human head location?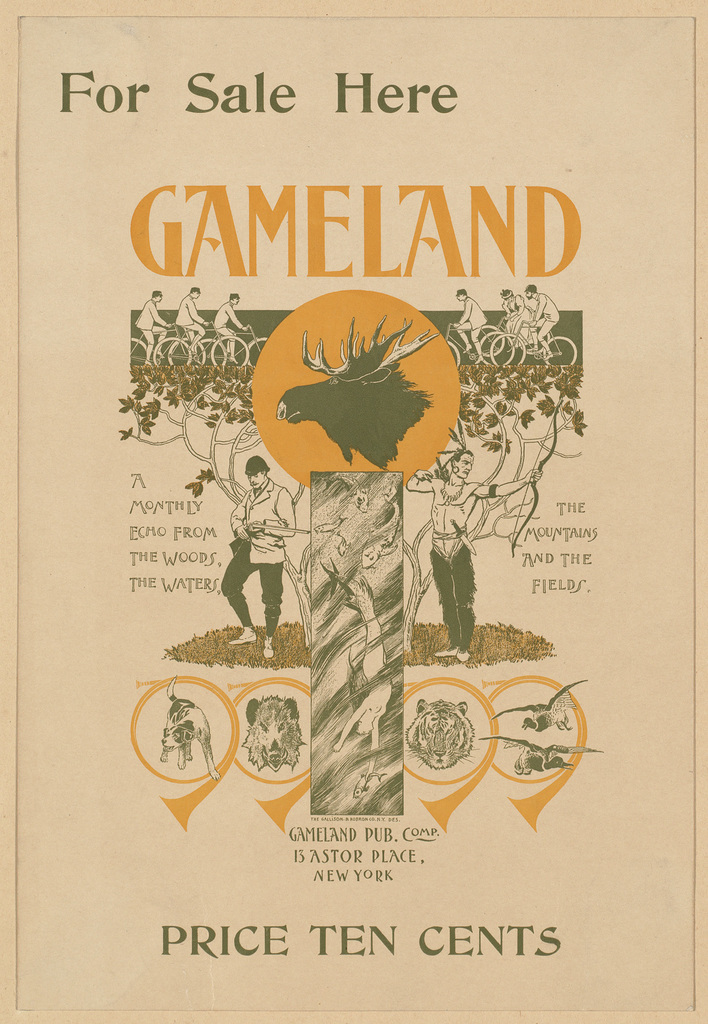
[left=453, top=449, right=472, bottom=477]
